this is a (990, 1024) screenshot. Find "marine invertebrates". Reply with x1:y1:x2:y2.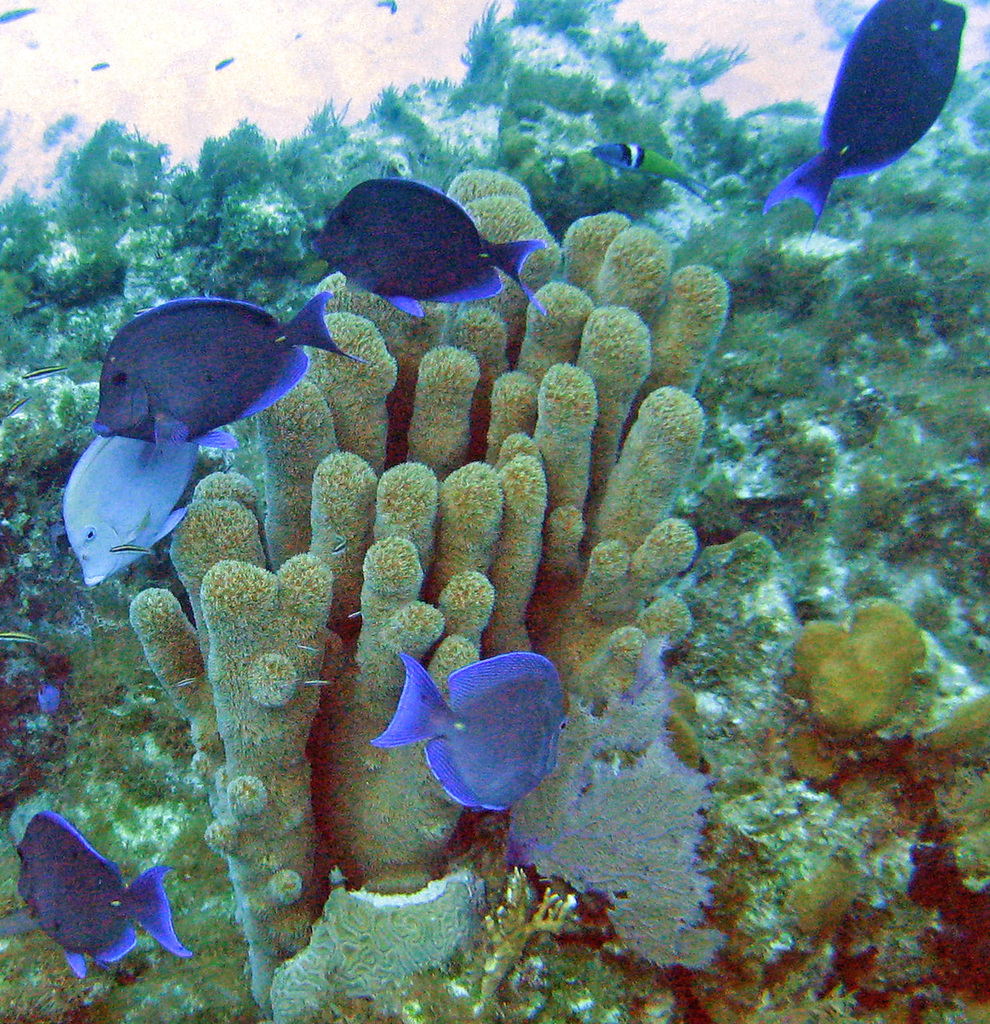
774:708:870:807.
